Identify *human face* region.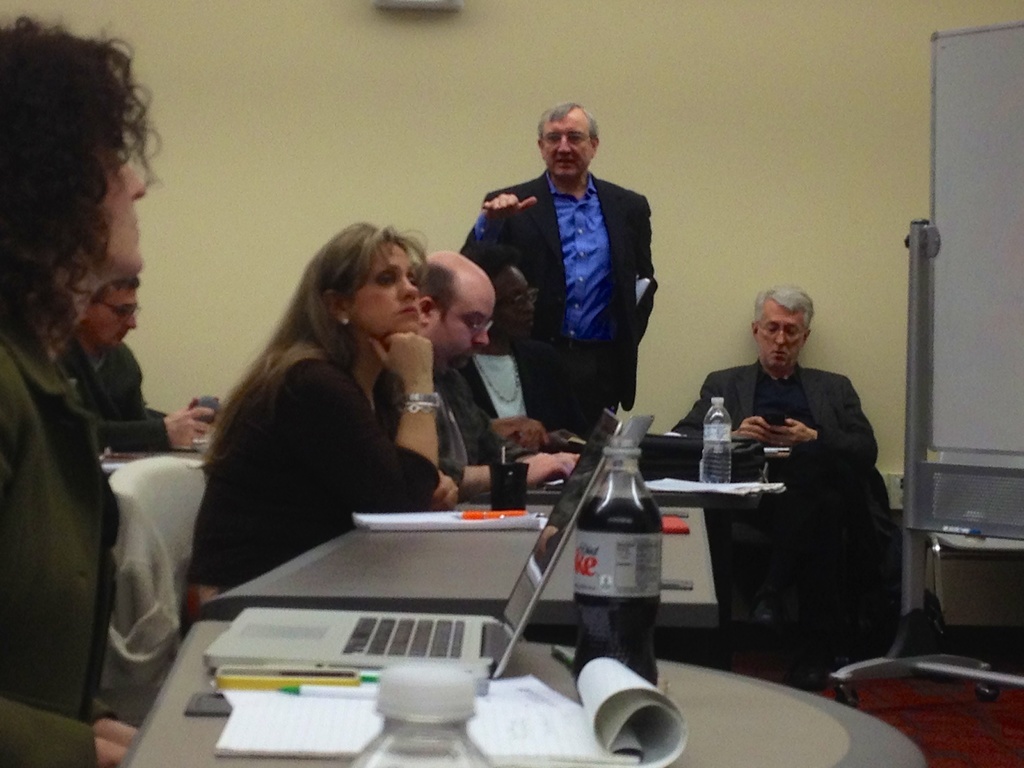
Region: 753 298 808 369.
